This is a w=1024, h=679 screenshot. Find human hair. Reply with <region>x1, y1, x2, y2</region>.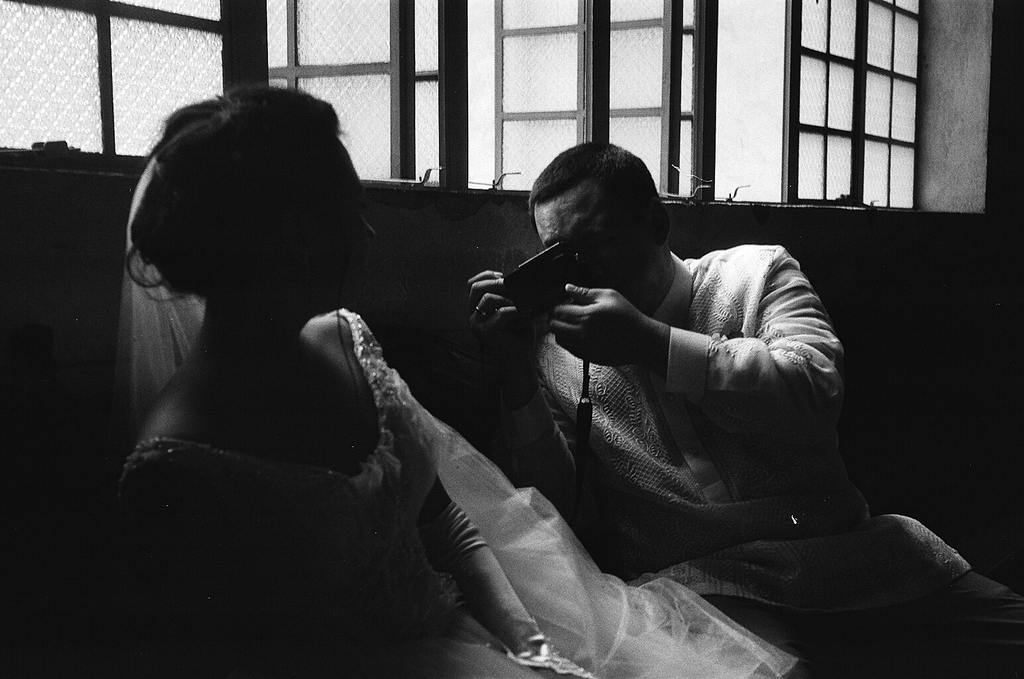
<region>129, 80, 343, 304</region>.
